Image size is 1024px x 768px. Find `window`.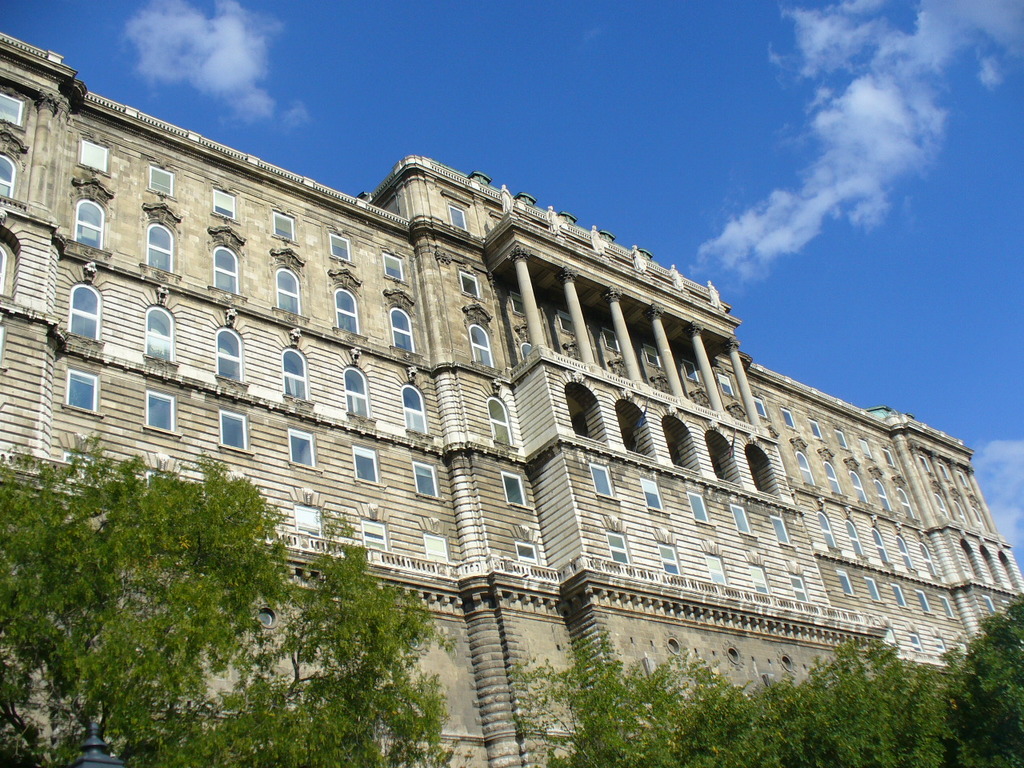
rect(389, 303, 413, 350).
